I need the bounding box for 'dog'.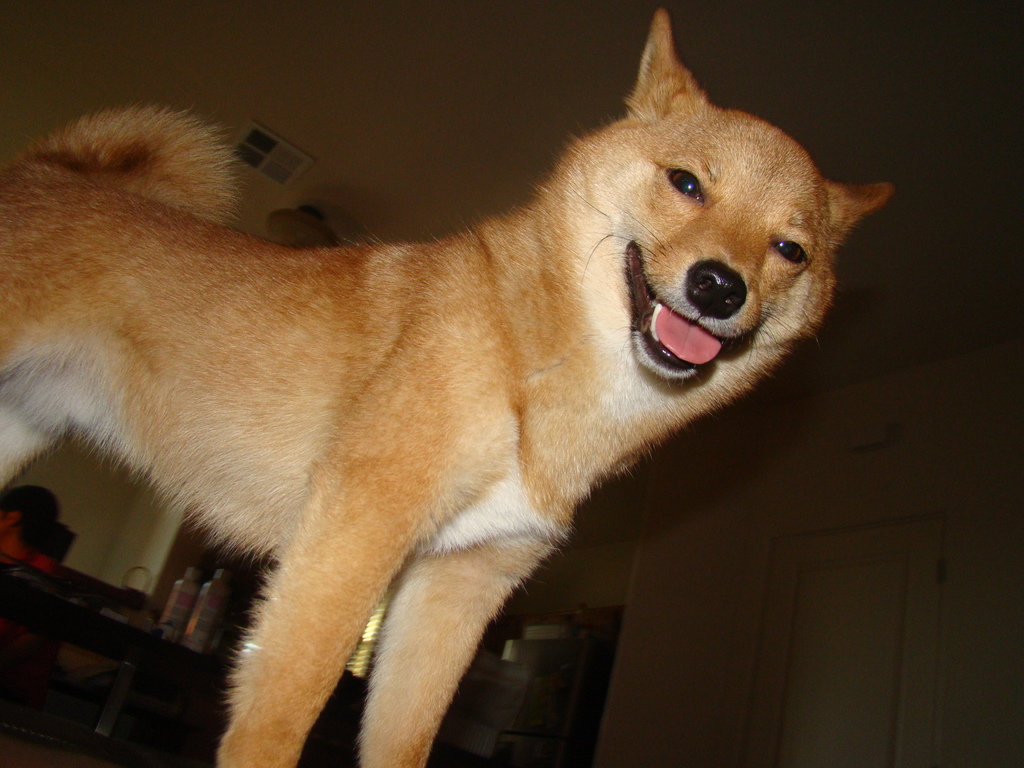
Here it is: select_region(0, 8, 897, 767).
